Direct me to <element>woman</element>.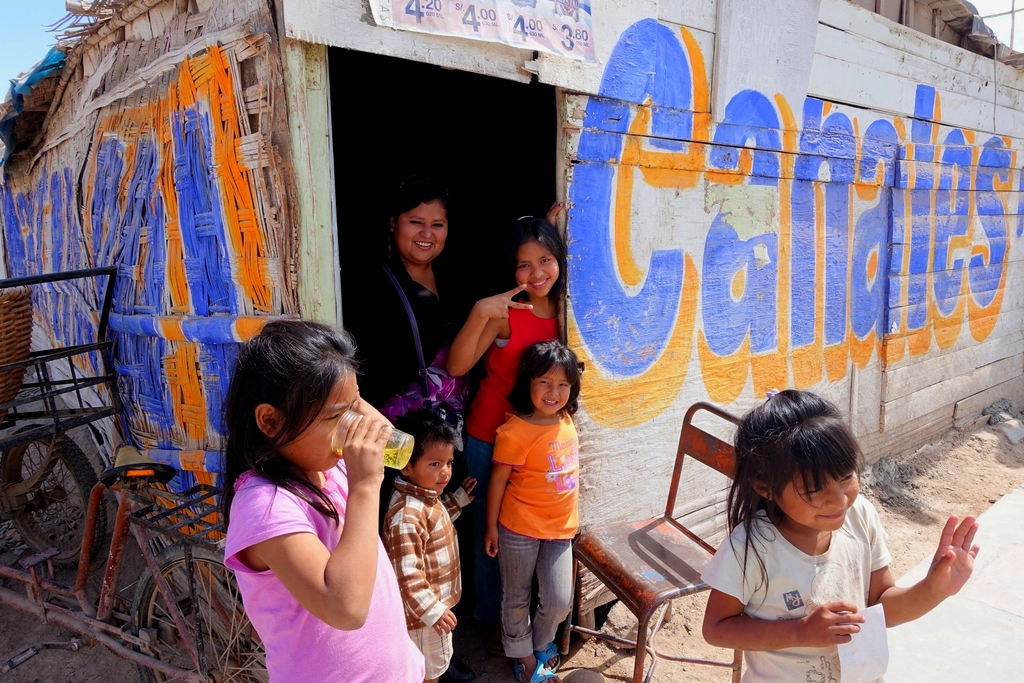
Direction: x1=353 y1=176 x2=472 y2=417.
